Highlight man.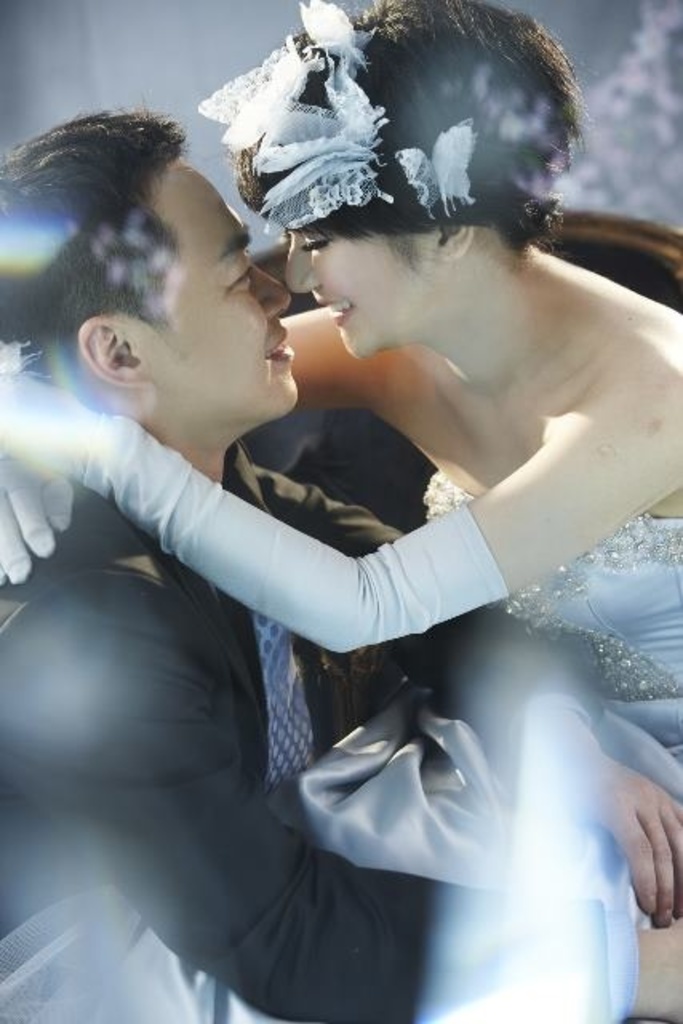
Highlighted region: <region>0, 94, 681, 1022</region>.
